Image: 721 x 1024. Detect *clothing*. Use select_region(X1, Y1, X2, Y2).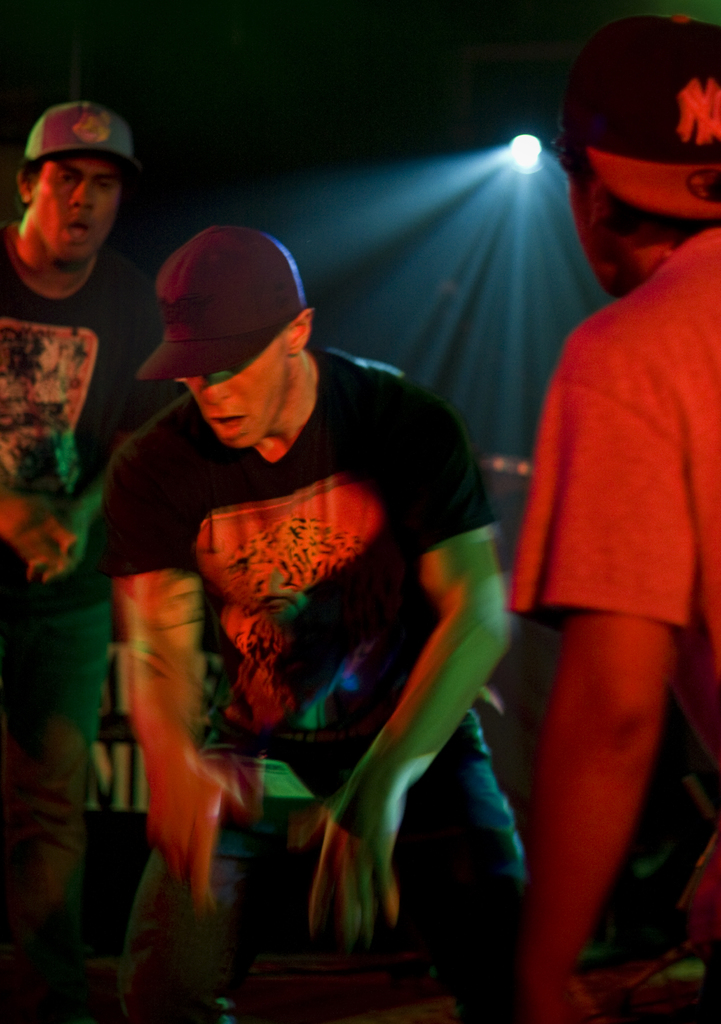
select_region(502, 173, 713, 967).
